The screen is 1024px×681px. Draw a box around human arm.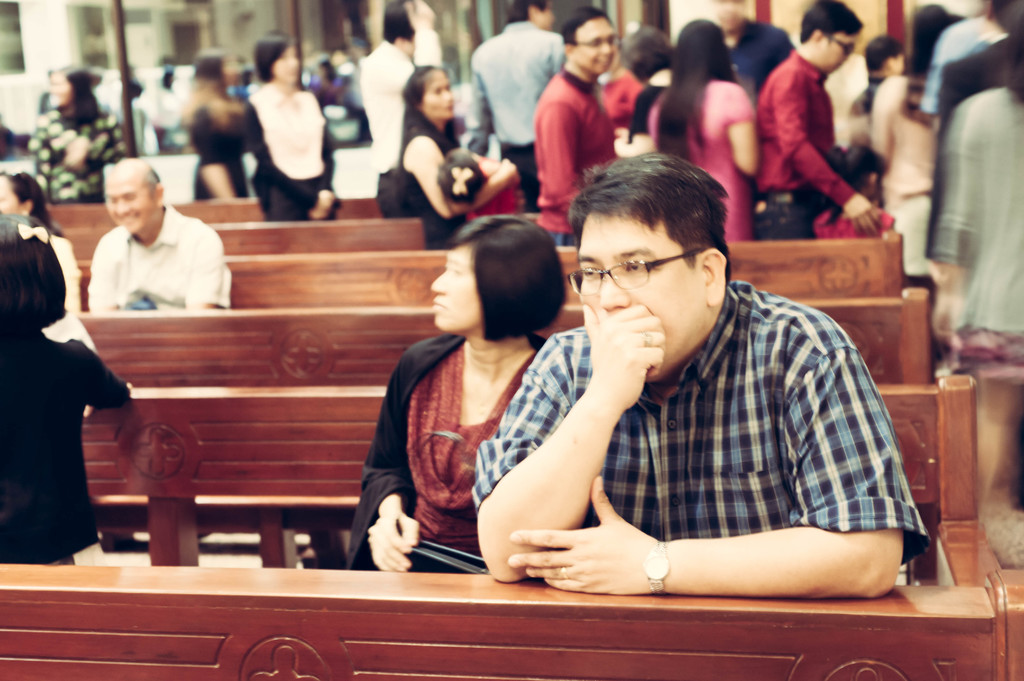
{"x1": 534, "y1": 87, "x2": 582, "y2": 216}.
